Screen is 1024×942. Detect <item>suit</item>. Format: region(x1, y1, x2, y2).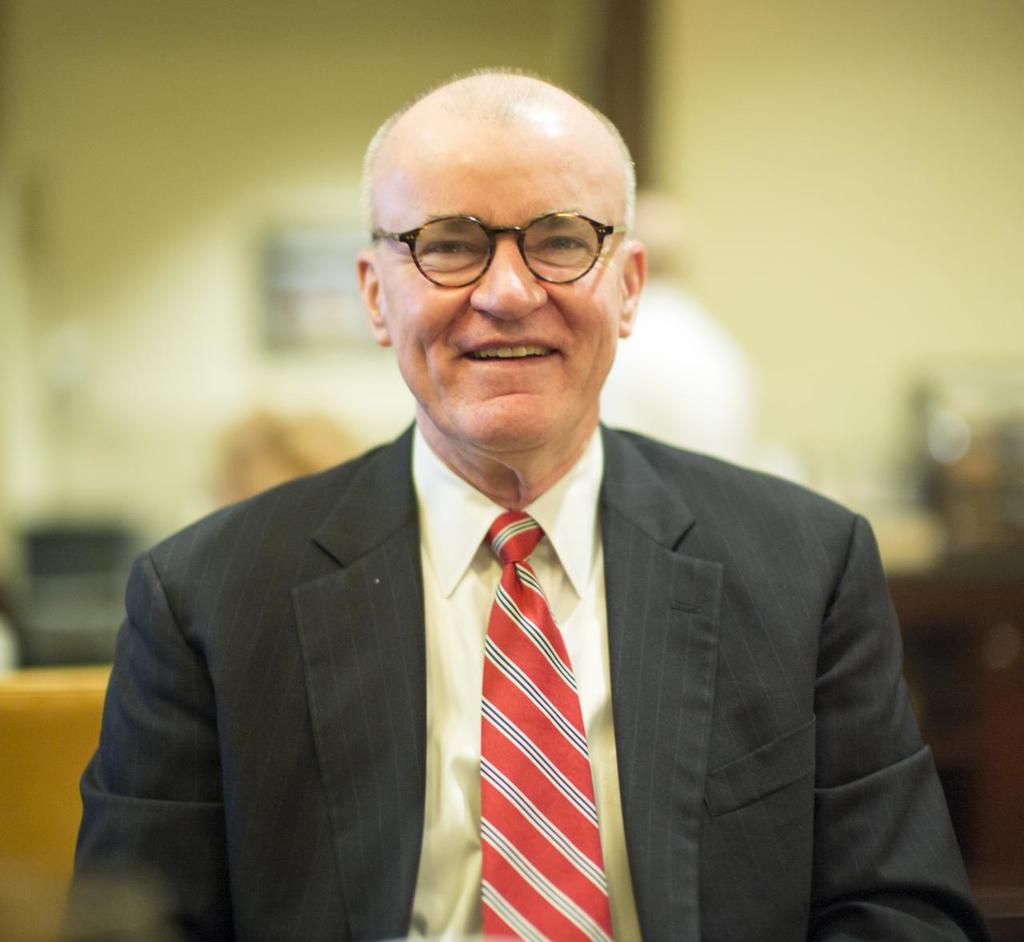
region(64, 346, 955, 941).
